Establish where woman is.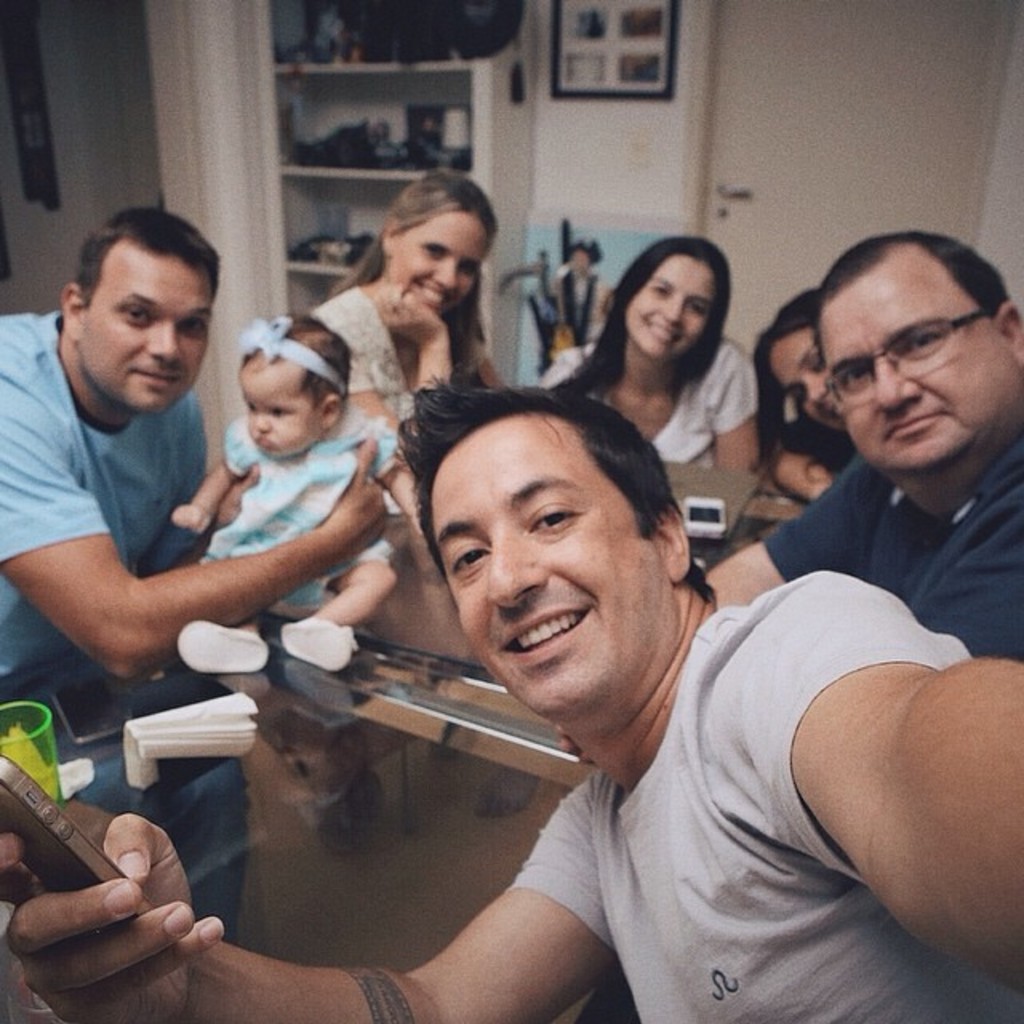
Established at Rect(307, 168, 517, 522).
